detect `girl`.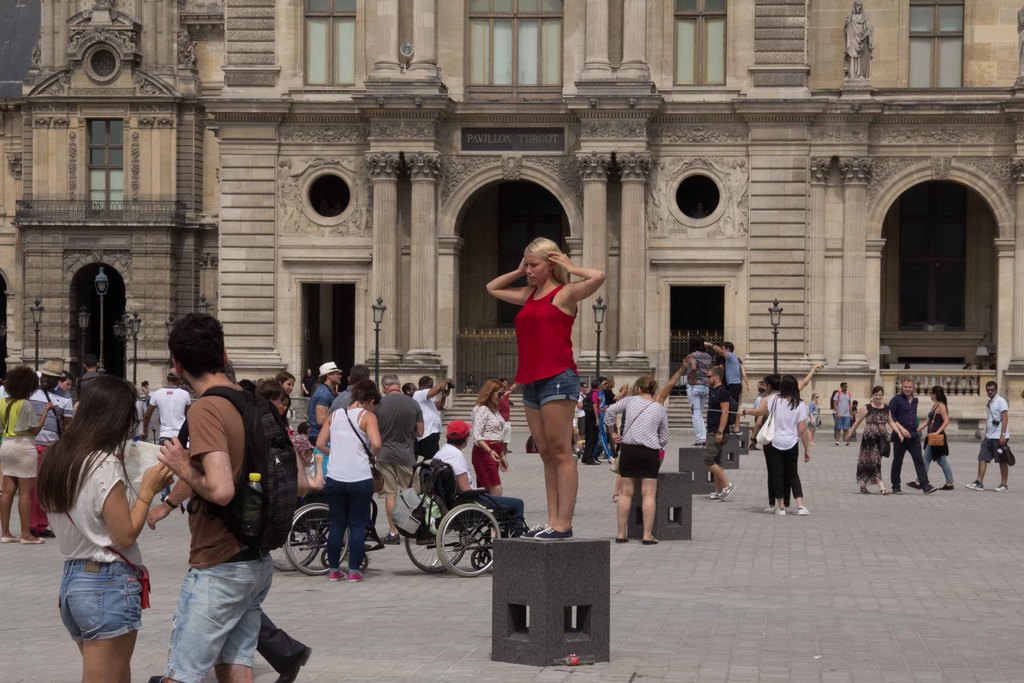
Detected at {"left": 483, "top": 233, "right": 609, "bottom": 541}.
